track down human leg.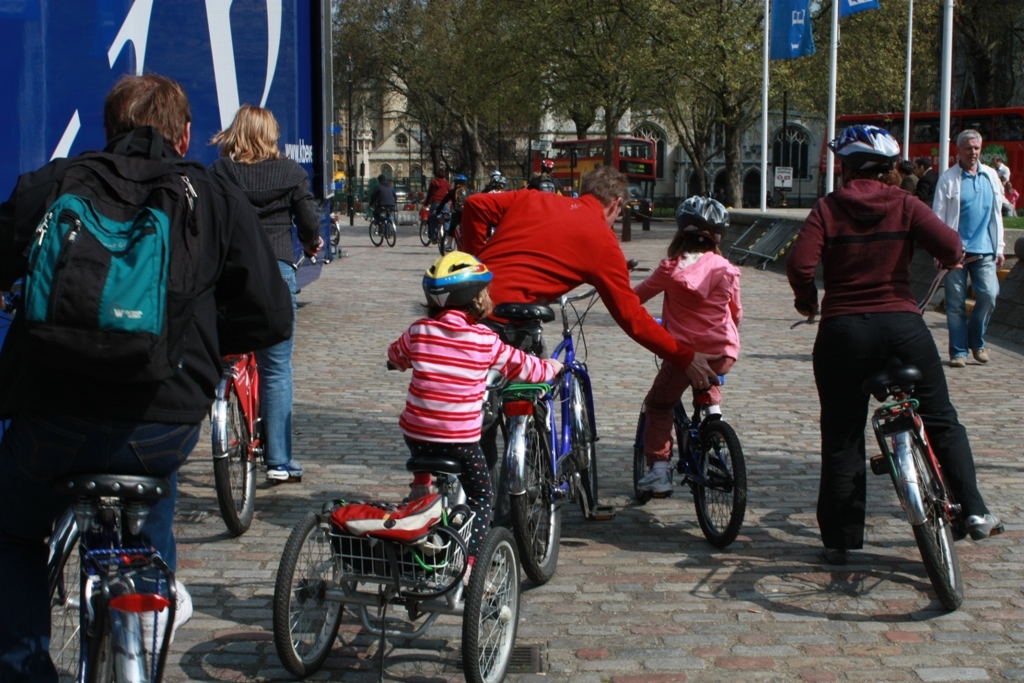
Tracked to detection(104, 421, 202, 659).
